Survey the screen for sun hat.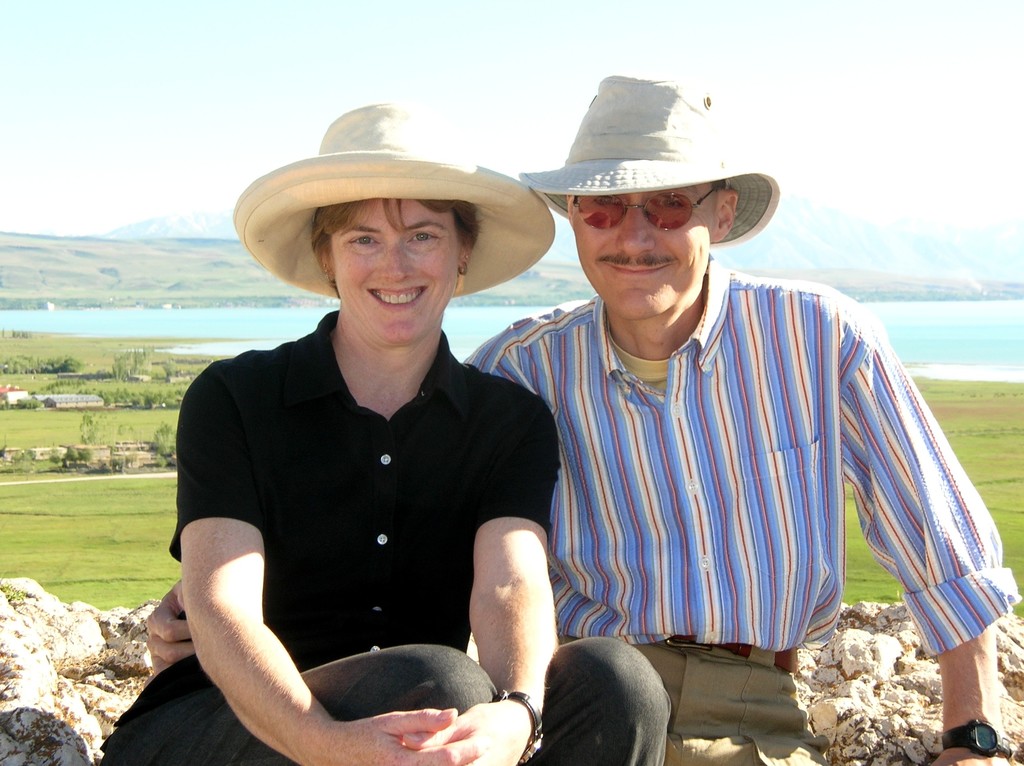
Survey found: [x1=225, y1=95, x2=561, y2=303].
